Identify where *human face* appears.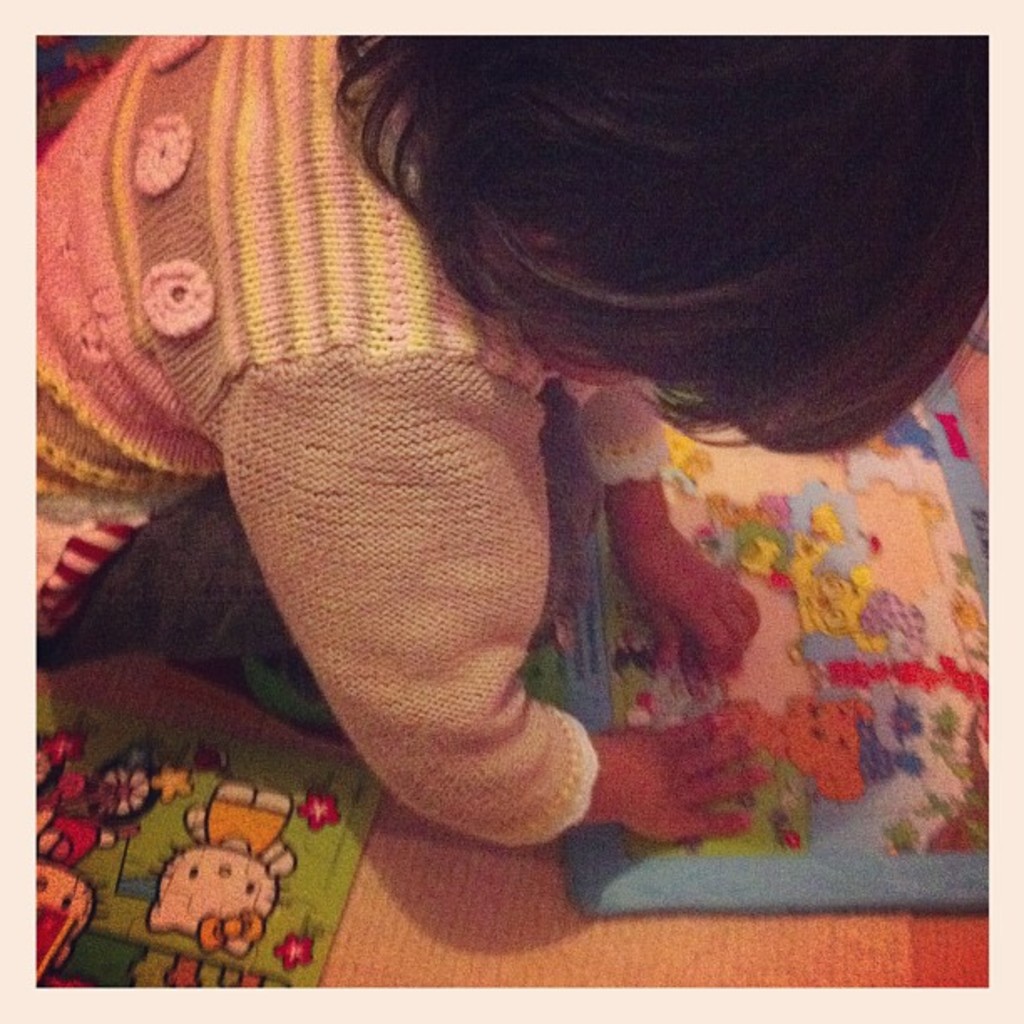
Appears at 554:348:659:390.
